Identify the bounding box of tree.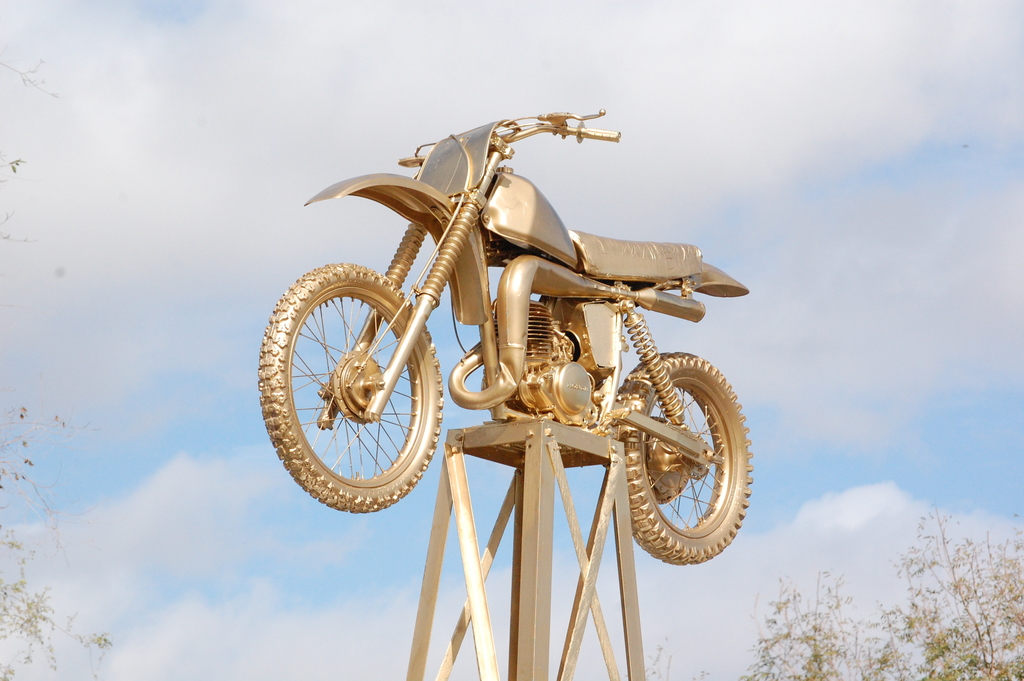
locate(644, 505, 1023, 680).
